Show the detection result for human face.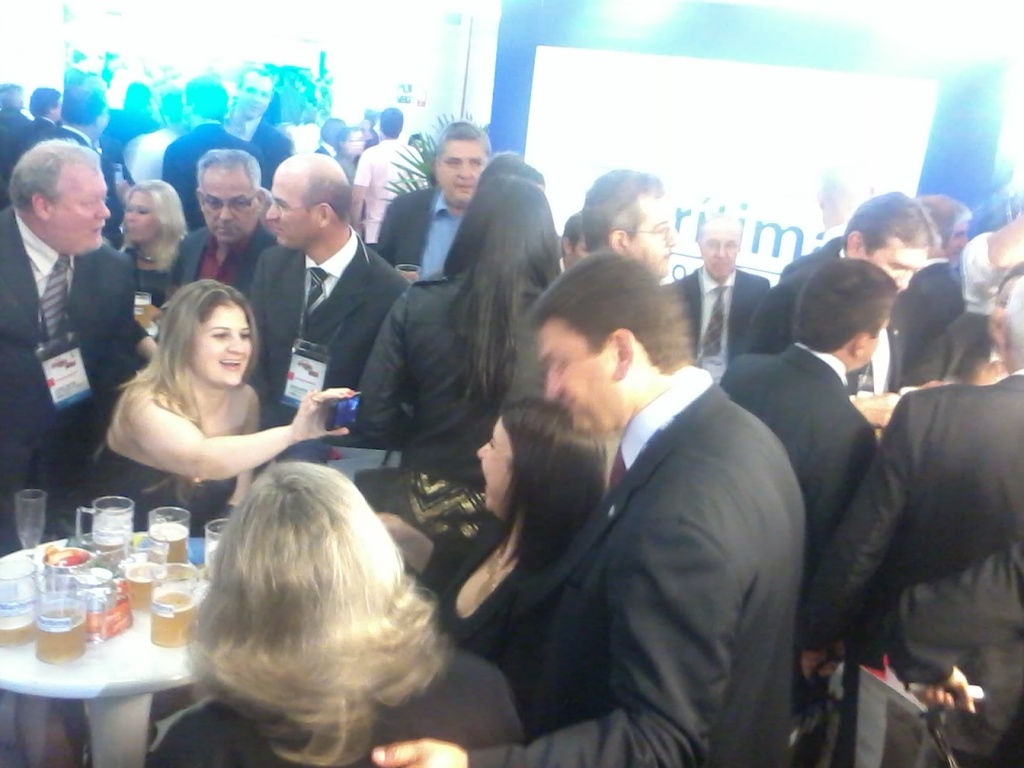
x1=475 y1=415 x2=509 y2=510.
